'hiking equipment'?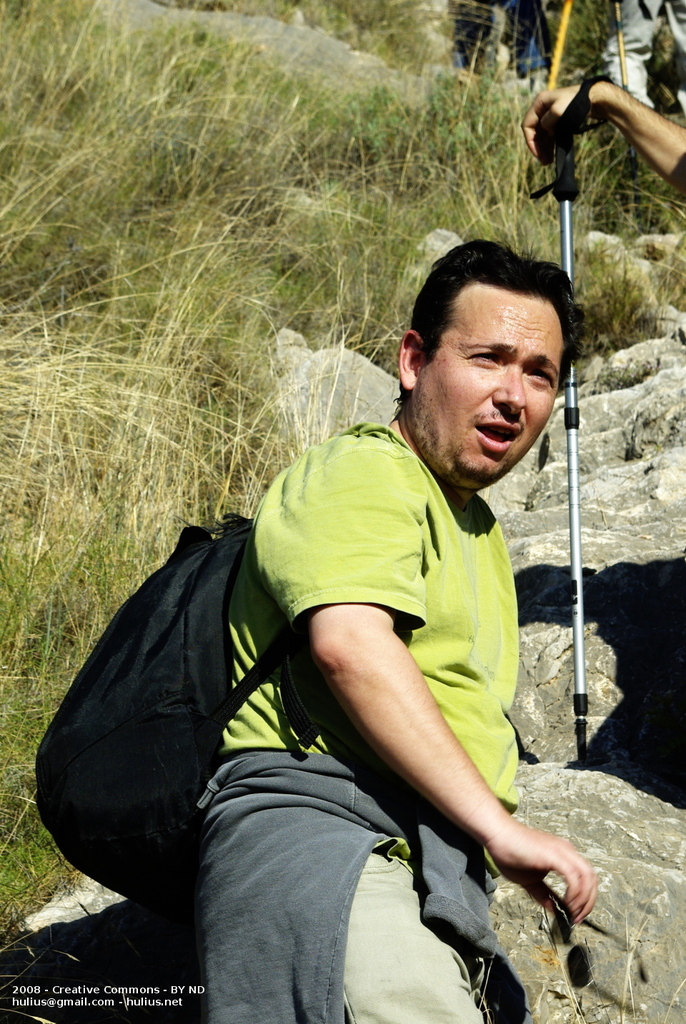
rect(21, 516, 297, 911)
